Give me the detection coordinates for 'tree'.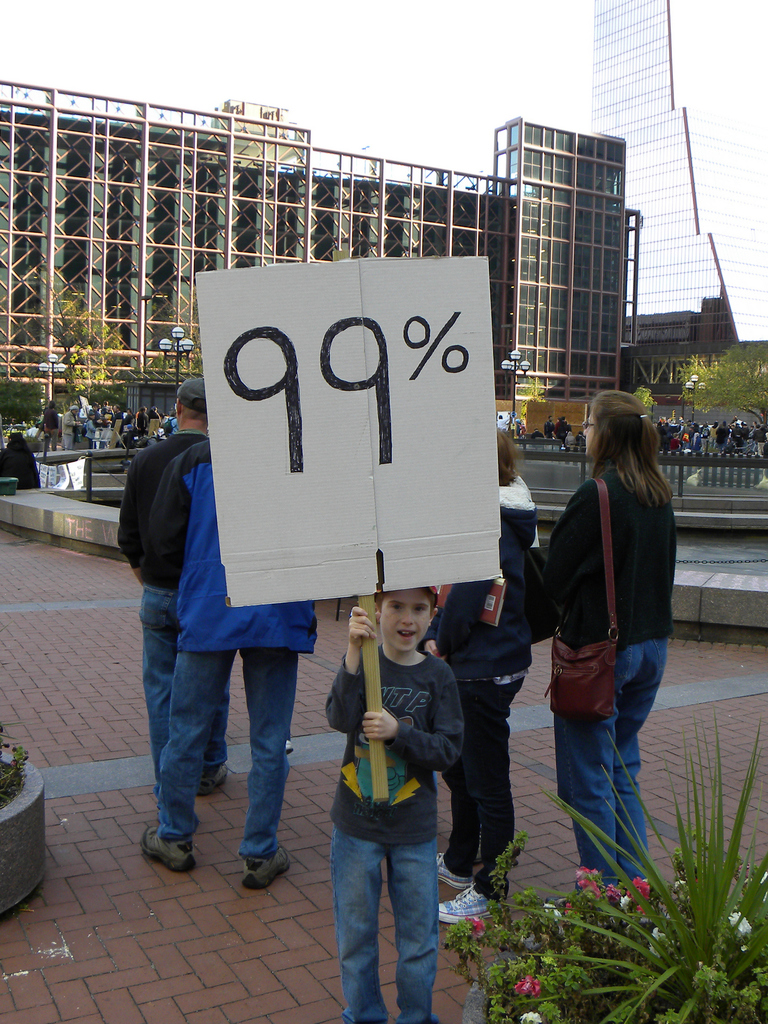
689/333/767/435.
